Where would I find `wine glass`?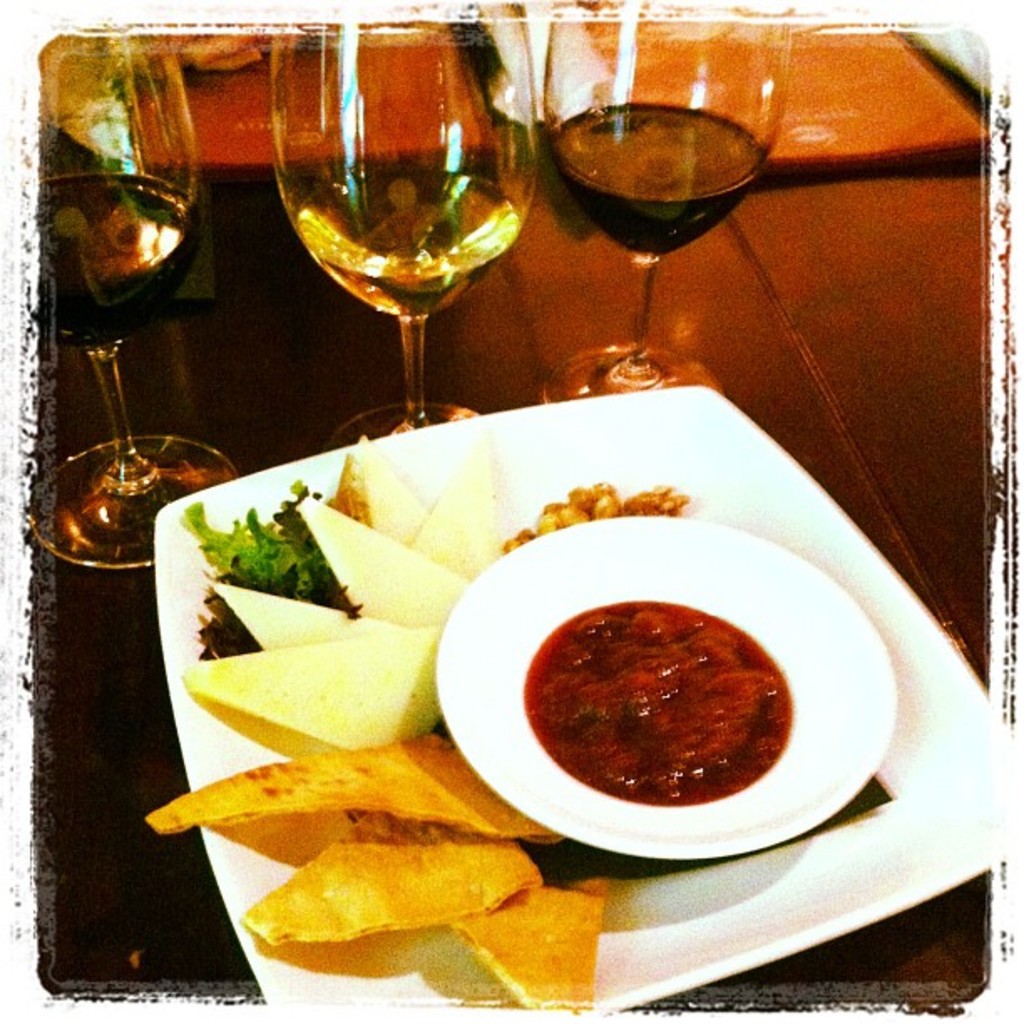
At bbox(32, 30, 241, 566).
